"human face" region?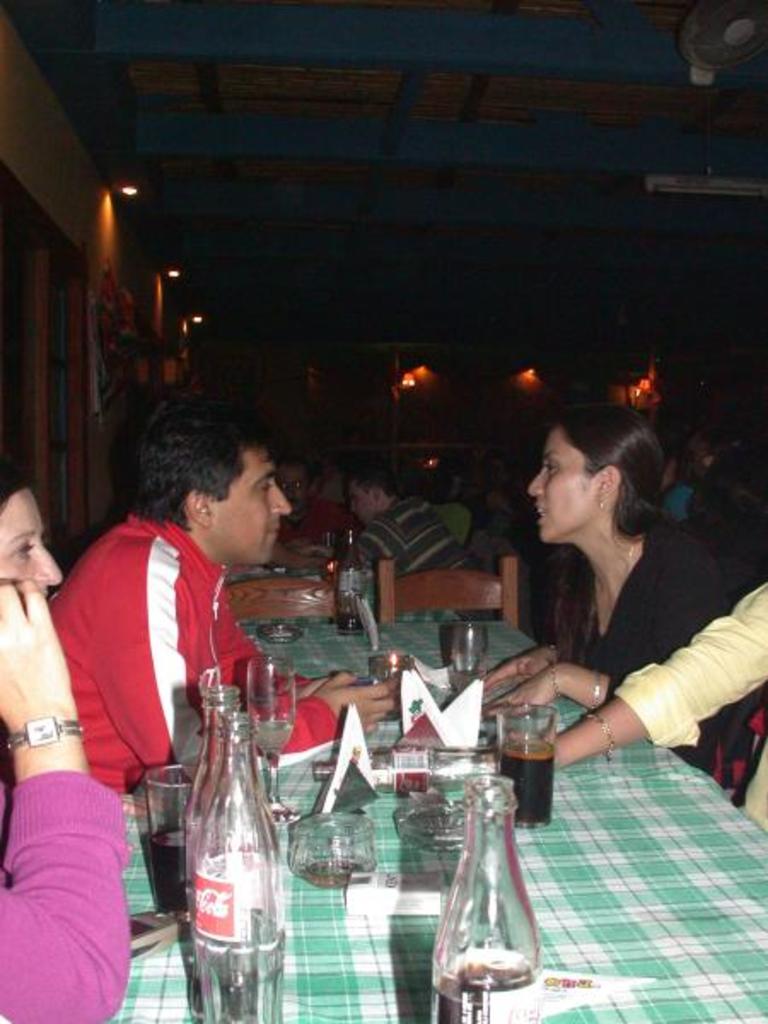
left=531, top=430, right=596, bottom=543
